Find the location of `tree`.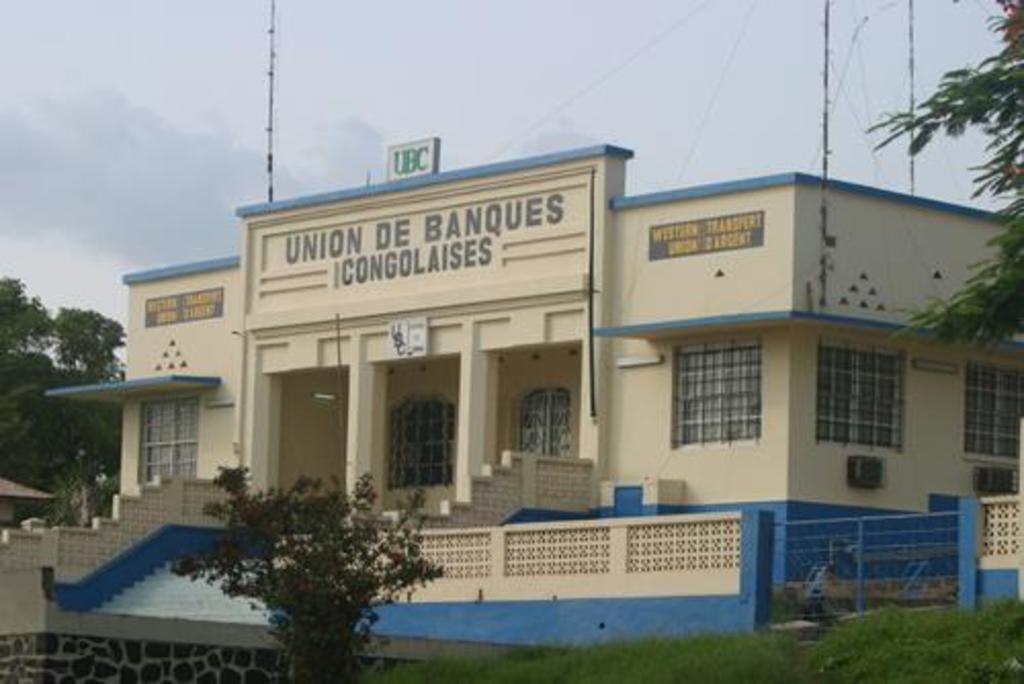
Location: (left=172, top=459, right=436, bottom=682).
